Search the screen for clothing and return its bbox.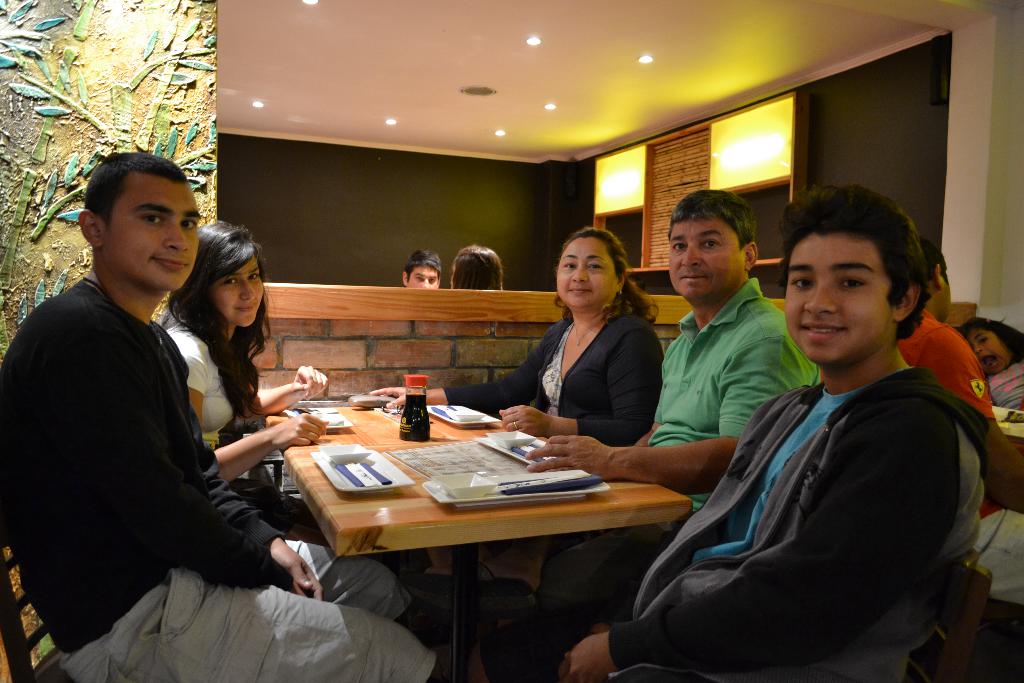
Found: box=[900, 309, 994, 422].
